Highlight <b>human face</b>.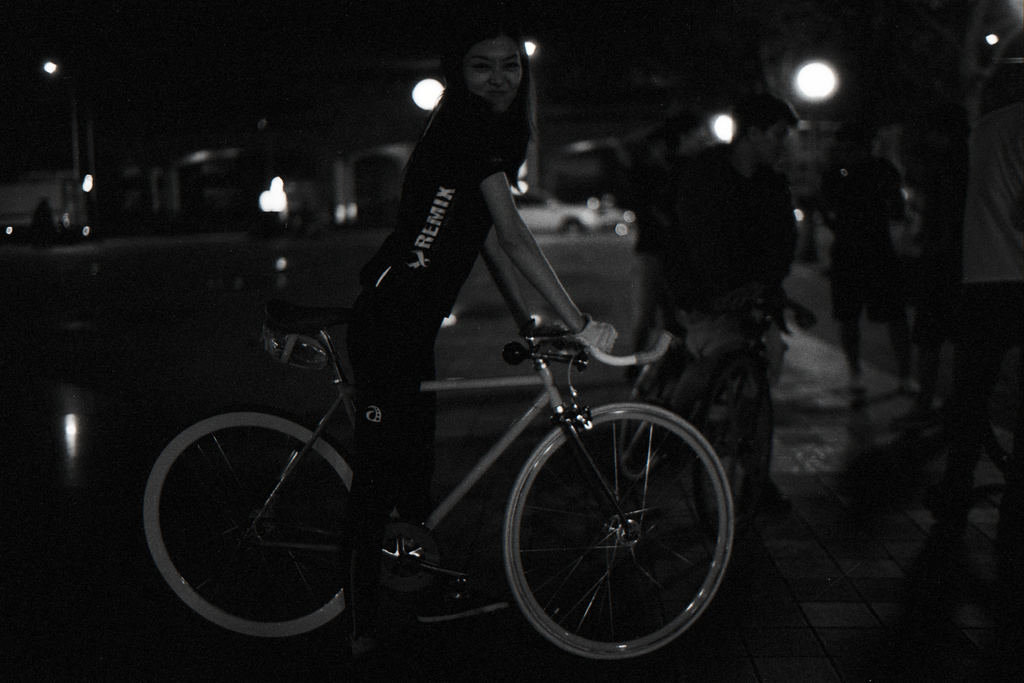
Highlighted region: pyautogui.locateOnScreen(761, 123, 788, 168).
